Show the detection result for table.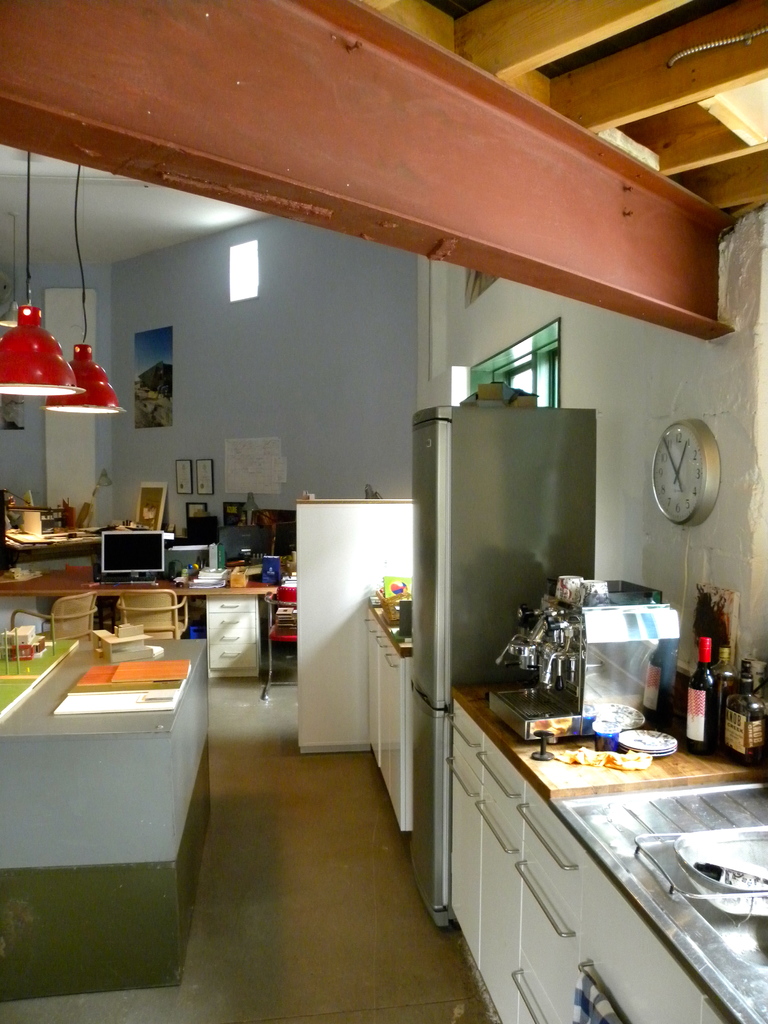
box(0, 572, 279, 699).
